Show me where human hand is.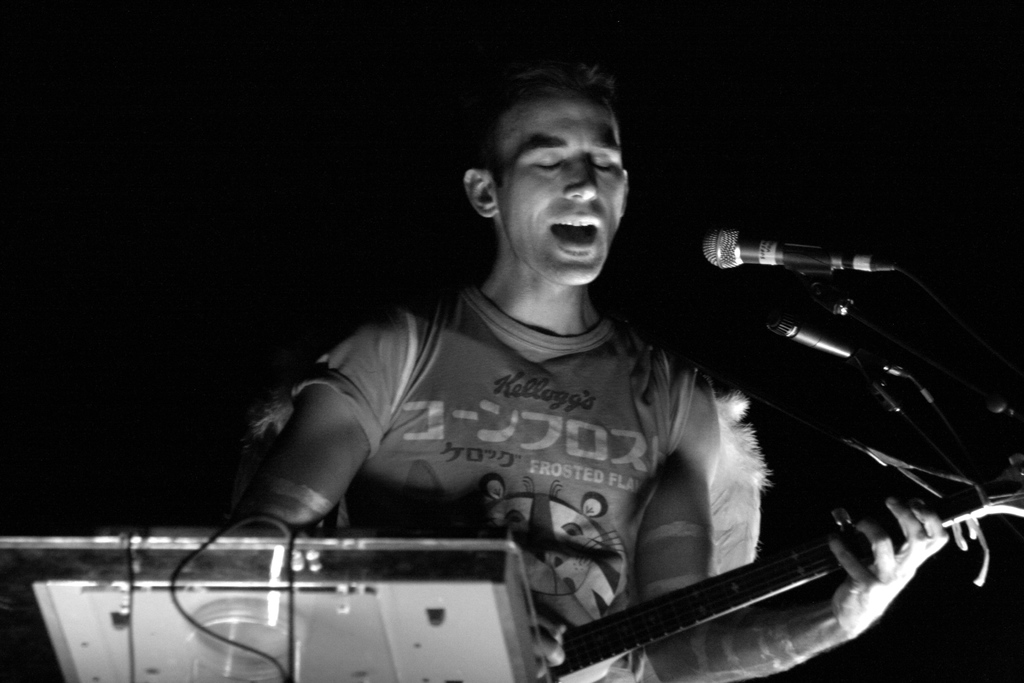
human hand is at rect(828, 495, 950, 639).
